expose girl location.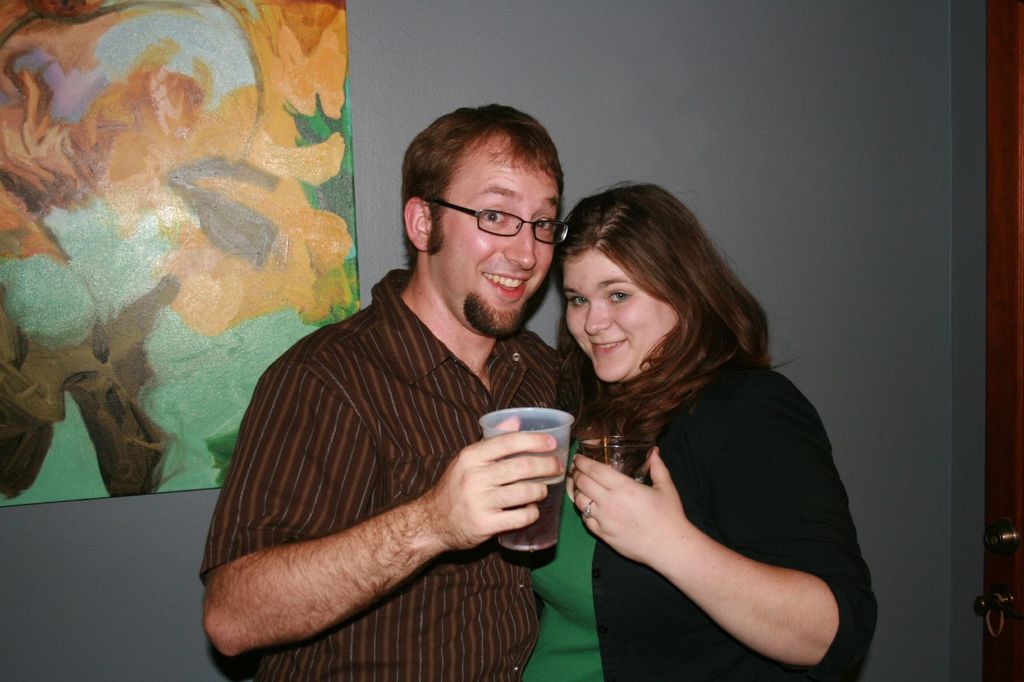
Exposed at x1=562 y1=176 x2=883 y2=681.
